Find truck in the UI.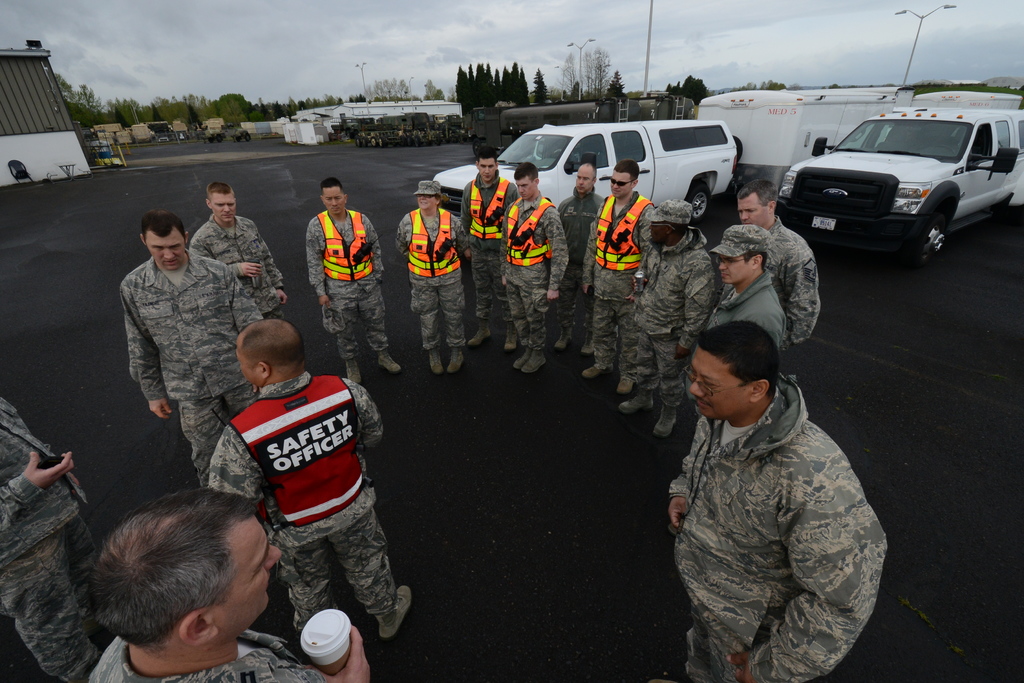
UI element at box=[383, 109, 434, 146].
